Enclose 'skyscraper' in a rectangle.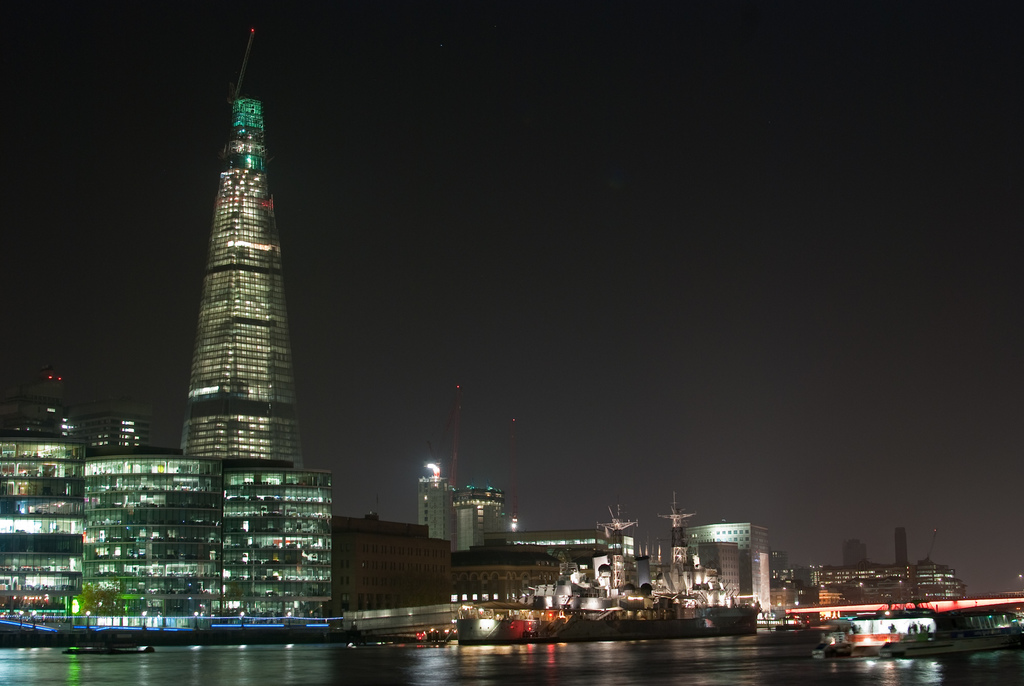
(left=415, top=475, right=457, bottom=556).
